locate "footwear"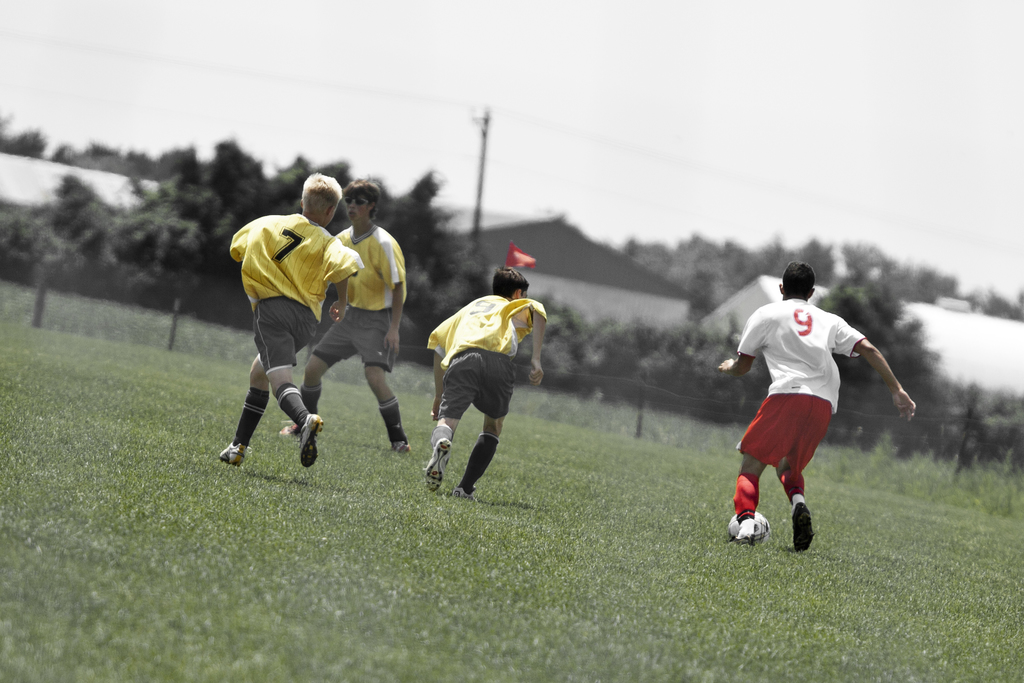
locate(219, 441, 246, 465)
